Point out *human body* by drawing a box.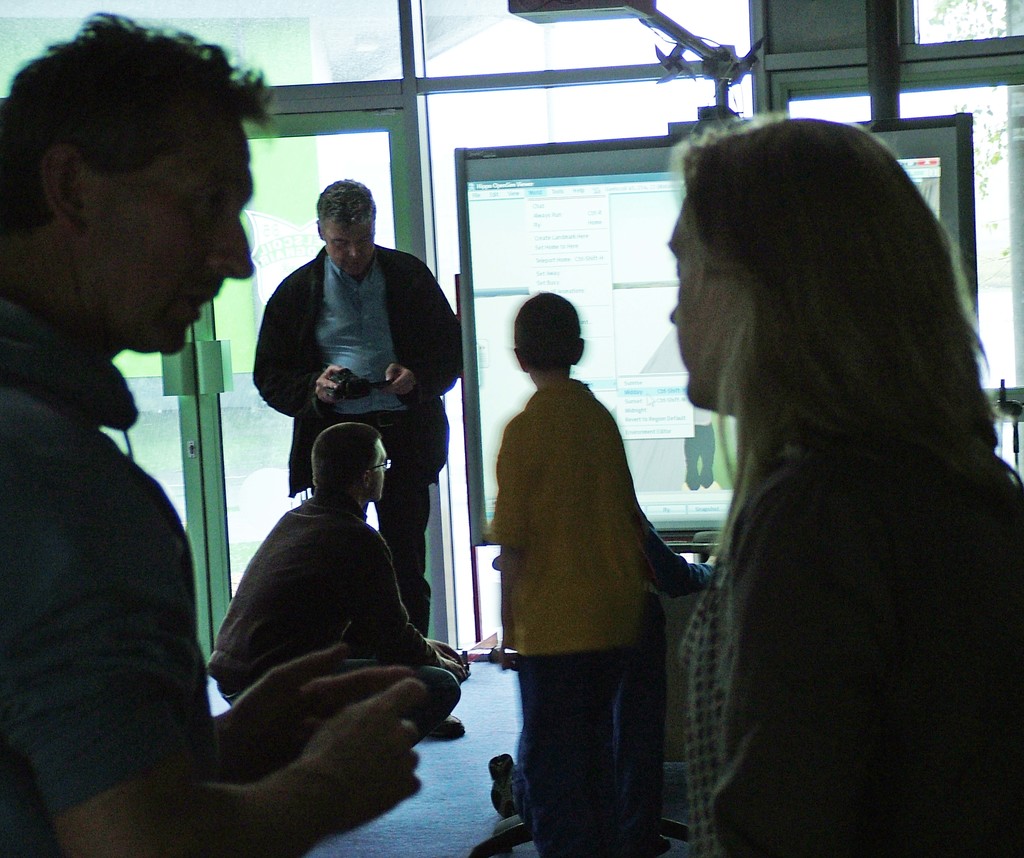
crop(252, 245, 466, 631).
